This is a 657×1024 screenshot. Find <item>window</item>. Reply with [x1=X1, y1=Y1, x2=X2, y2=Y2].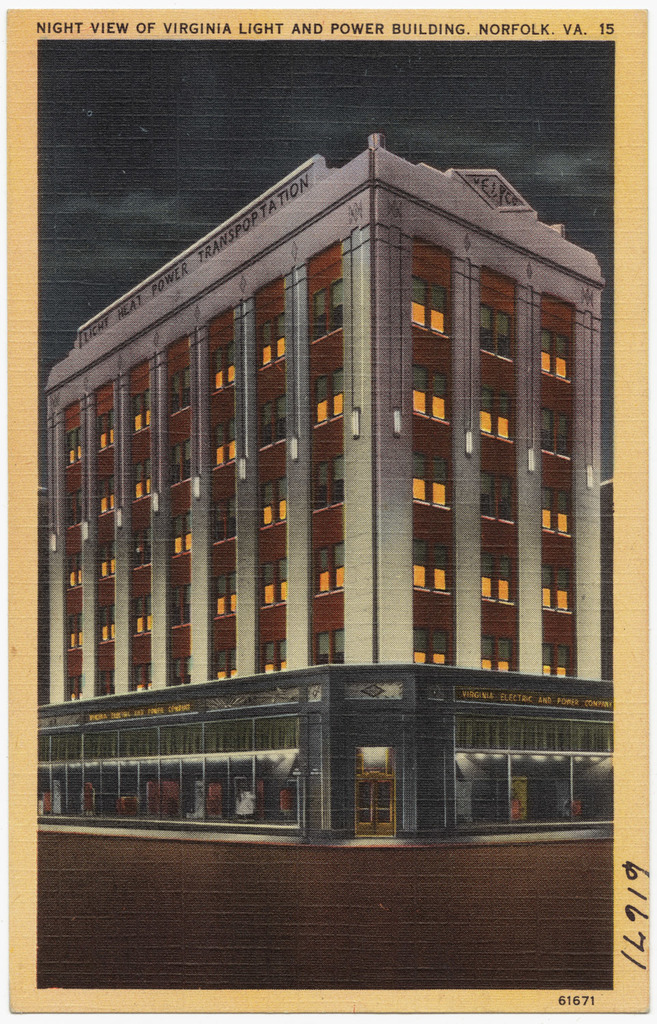
[x1=132, y1=526, x2=149, y2=570].
